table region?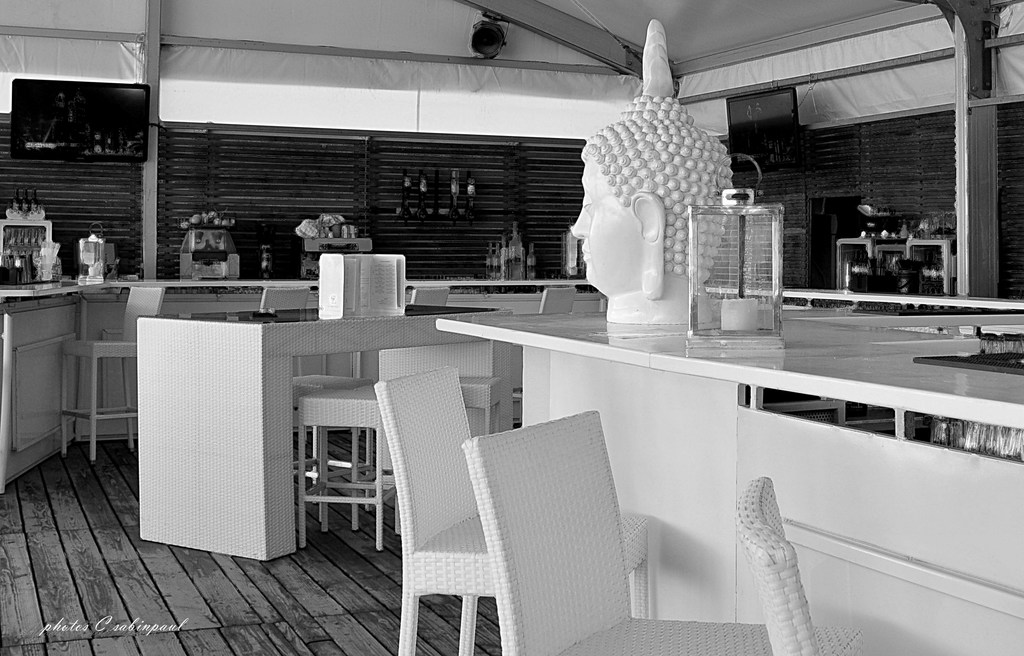
(x1=436, y1=307, x2=1023, y2=655)
